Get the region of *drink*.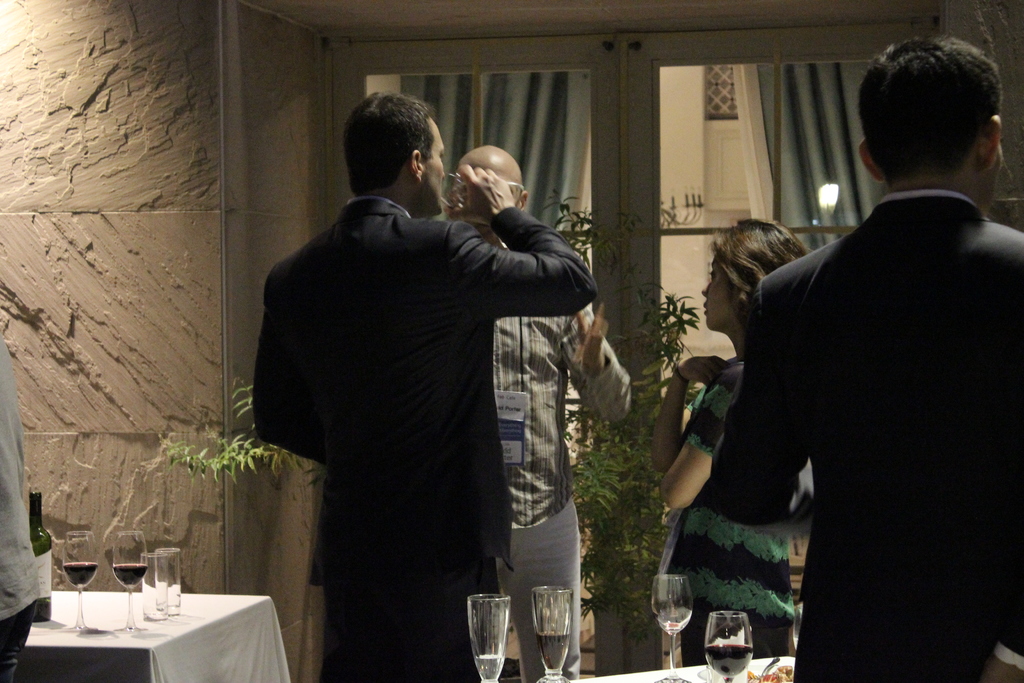
{"x1": 473, "y1": 653, "x2": 503, "y2": 682}.
